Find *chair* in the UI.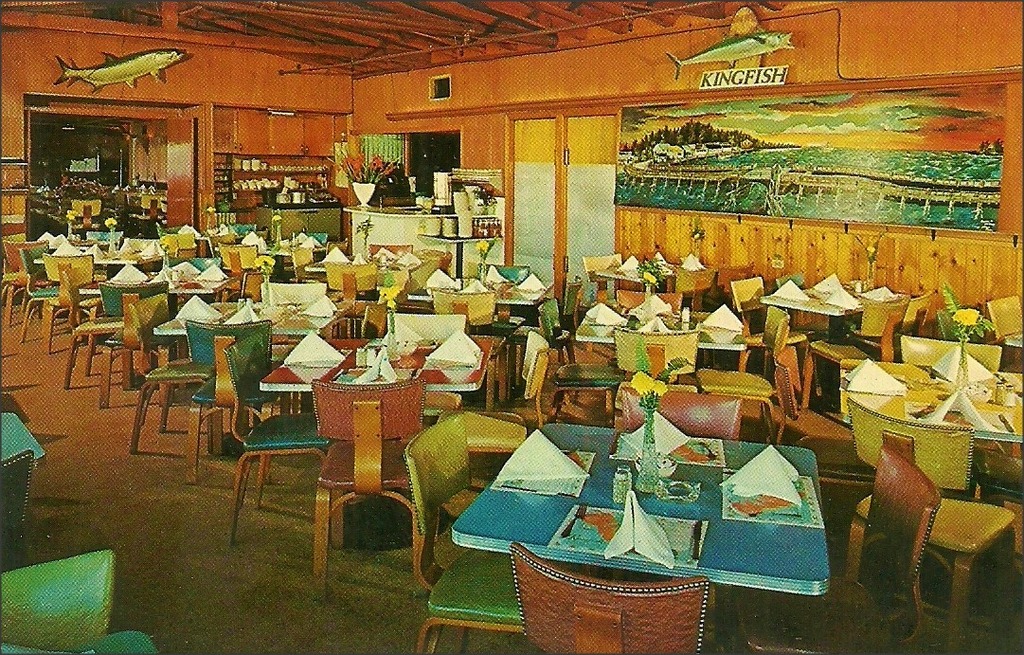
UI element at box(158, 228, 193, 254).
